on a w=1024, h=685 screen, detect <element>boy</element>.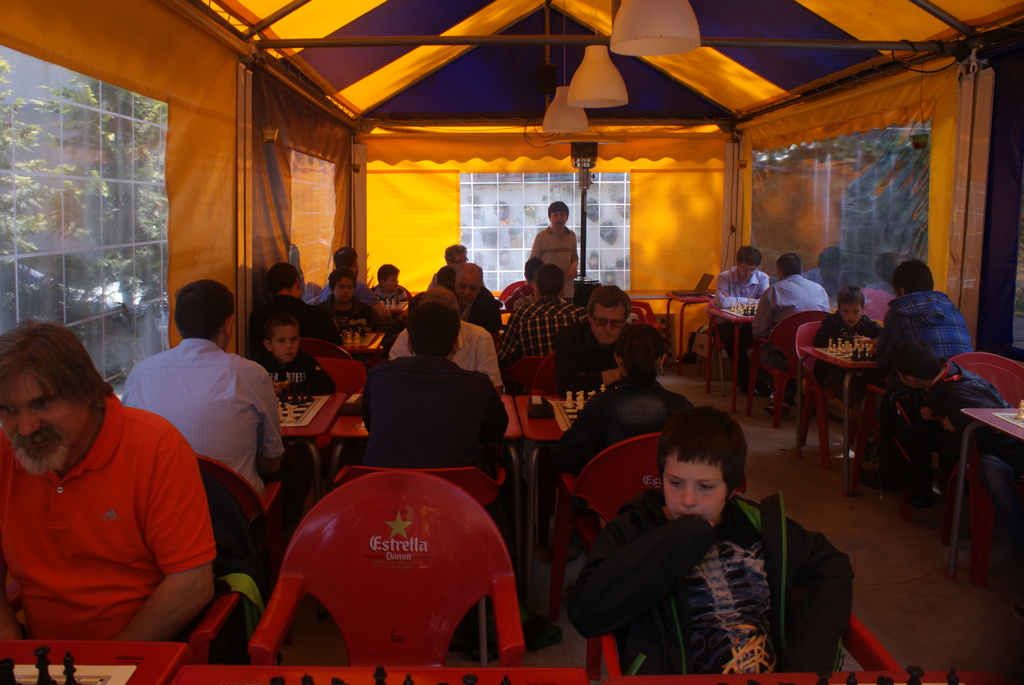
[x1=360, y1=304, x2=513, y2=477].
